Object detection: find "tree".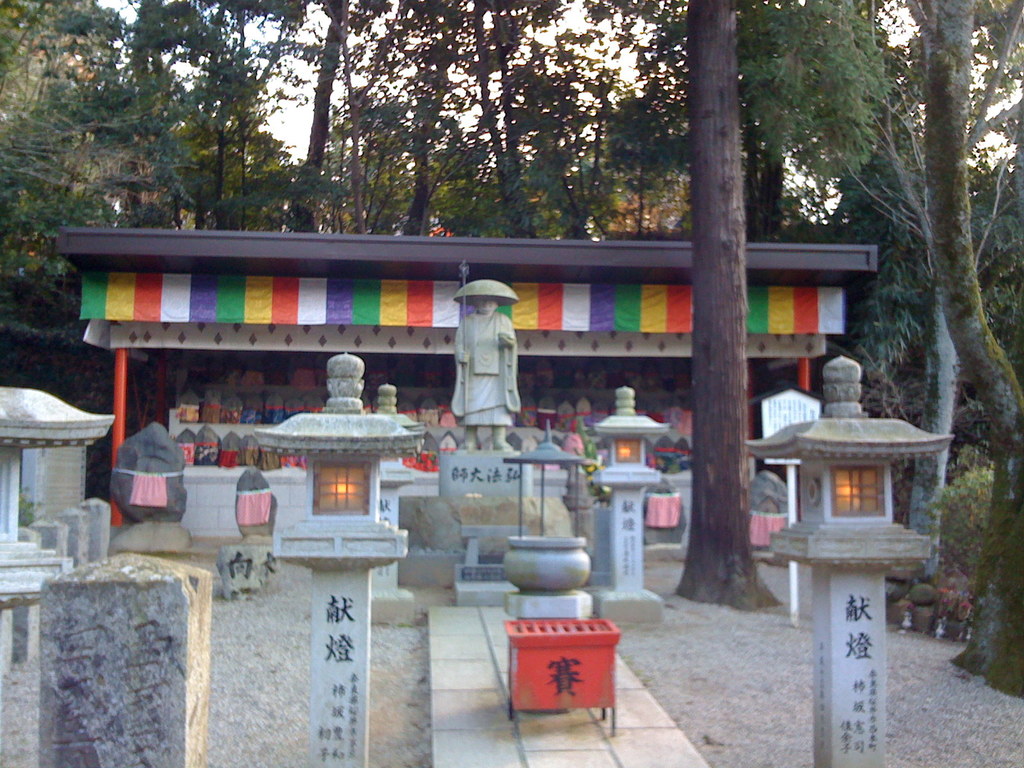
0:0:586:415.
